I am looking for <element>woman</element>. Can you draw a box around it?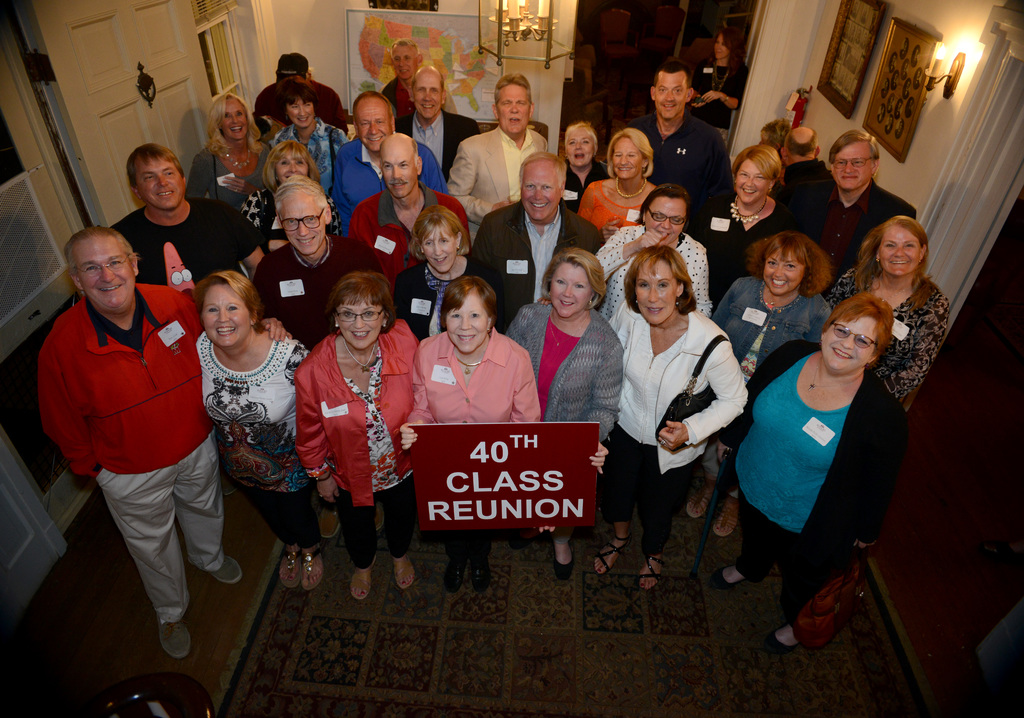
Sure, the bounding box is x1=225 y1=138 x2=348 y2=280.
